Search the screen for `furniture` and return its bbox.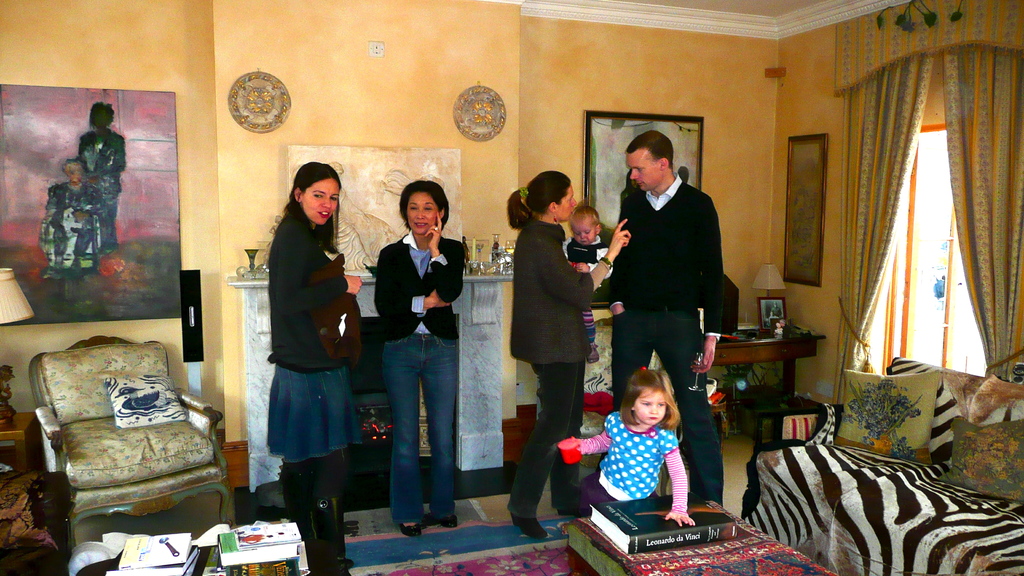
Found: BBox(92, 518, 311, 575).
